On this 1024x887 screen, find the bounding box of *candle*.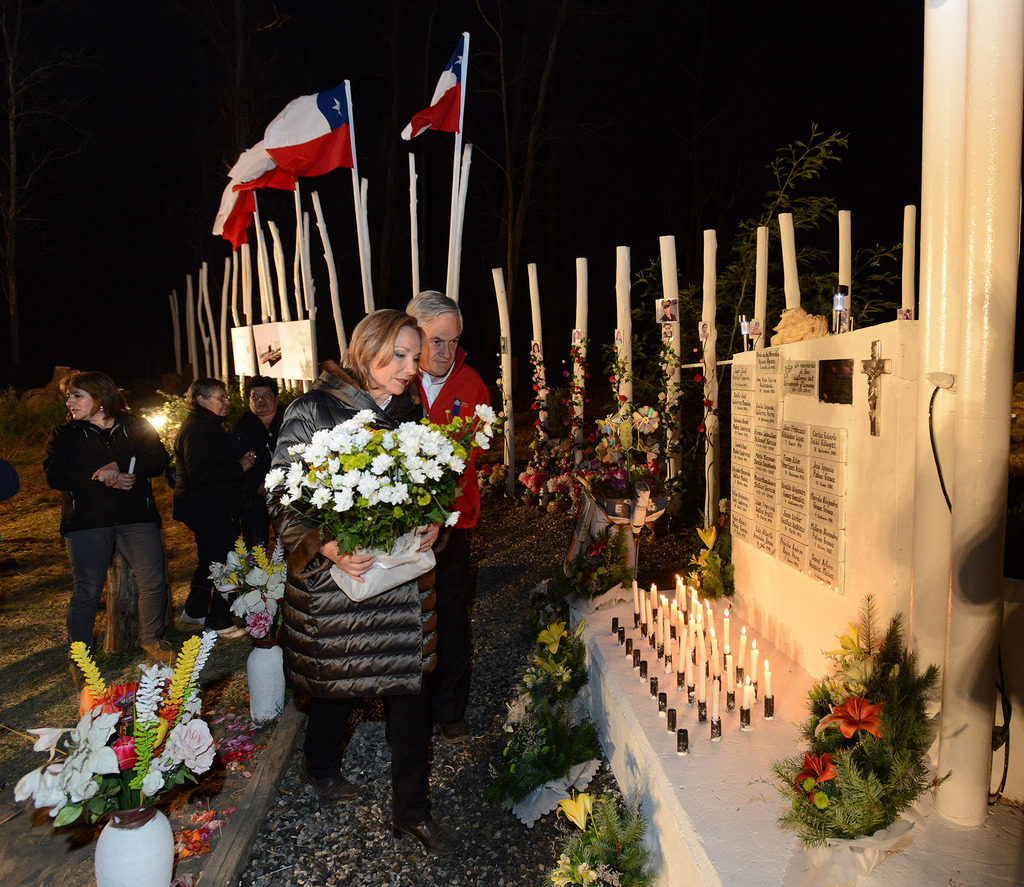
Bounding box: {"left": 762, "top": 658, "right": 771, "bottom": 694}.
